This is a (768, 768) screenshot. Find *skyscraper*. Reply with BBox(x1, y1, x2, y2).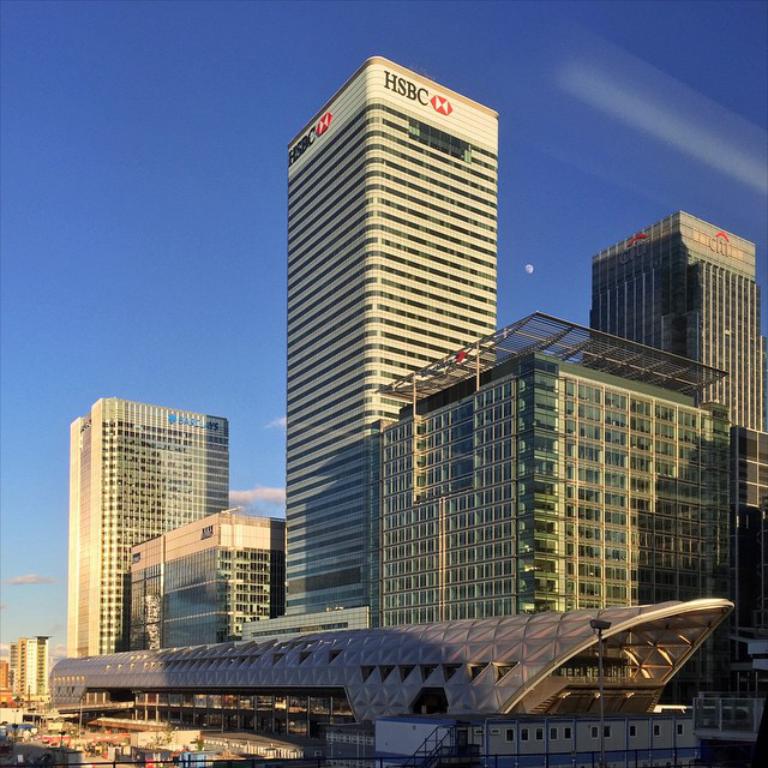
BBox(72, 395, 233, 666).
